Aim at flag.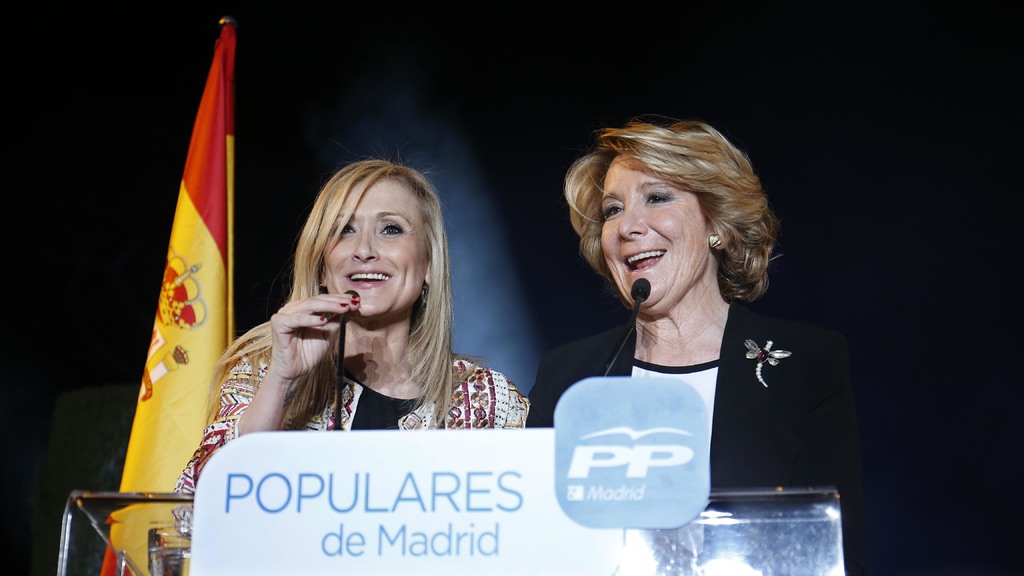
Aimed at bbox(116, 15, 260, 538).
